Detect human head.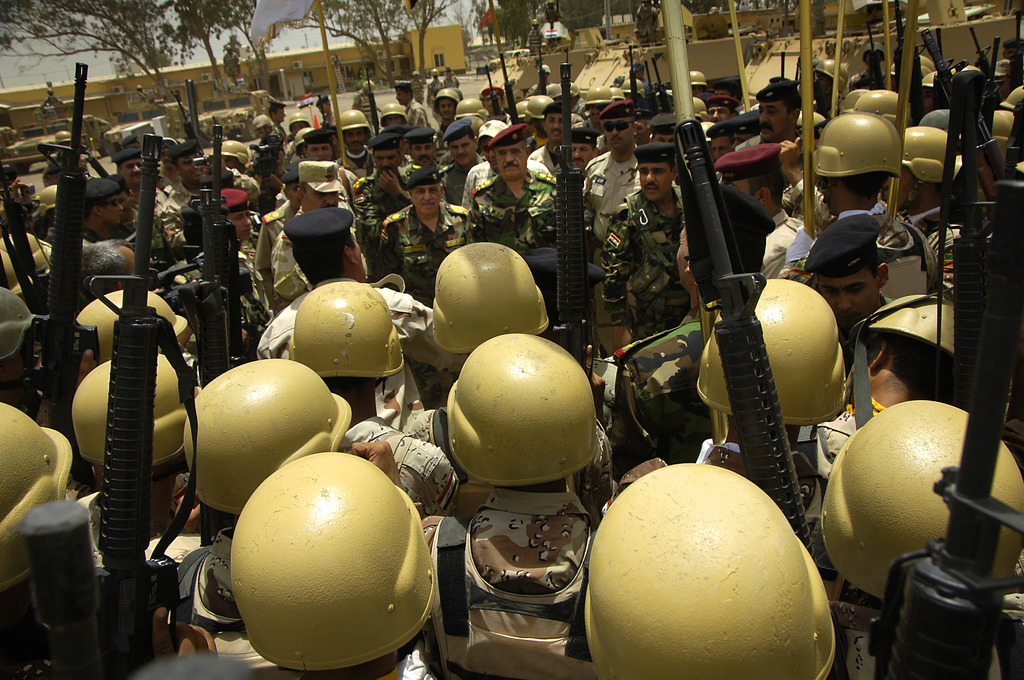
Detected at [490,124,529,177].
